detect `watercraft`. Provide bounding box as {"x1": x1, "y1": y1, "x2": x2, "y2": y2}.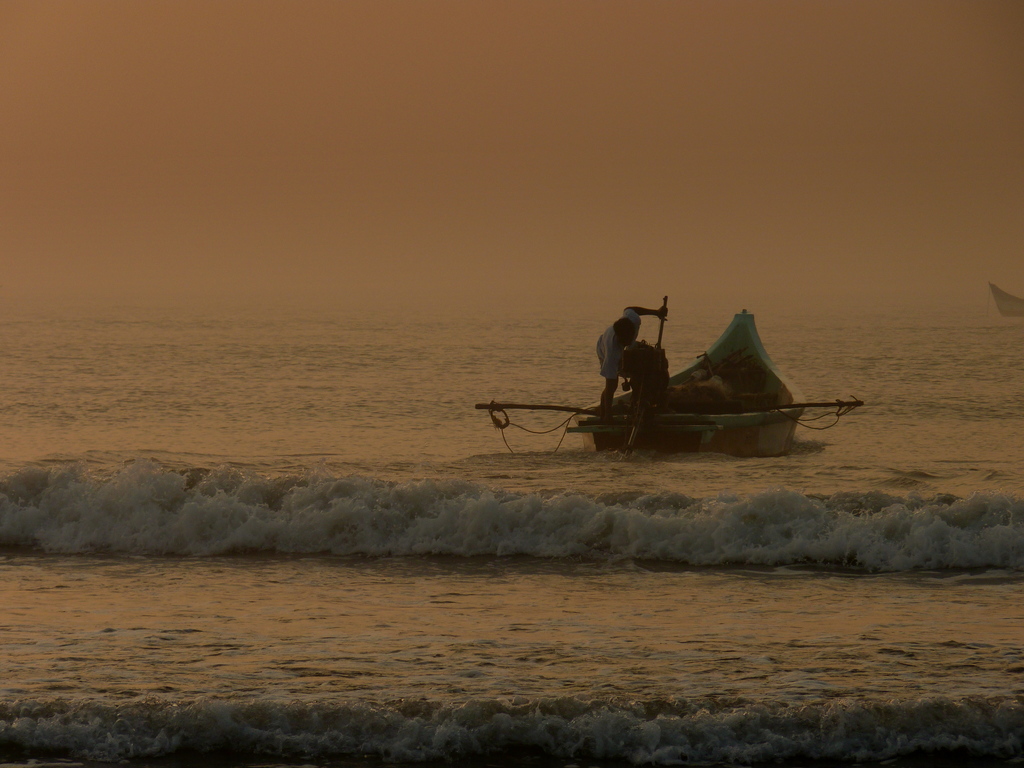
{"x1": 989, "y1": 285, "x2": 1023, "y2": 316}.
